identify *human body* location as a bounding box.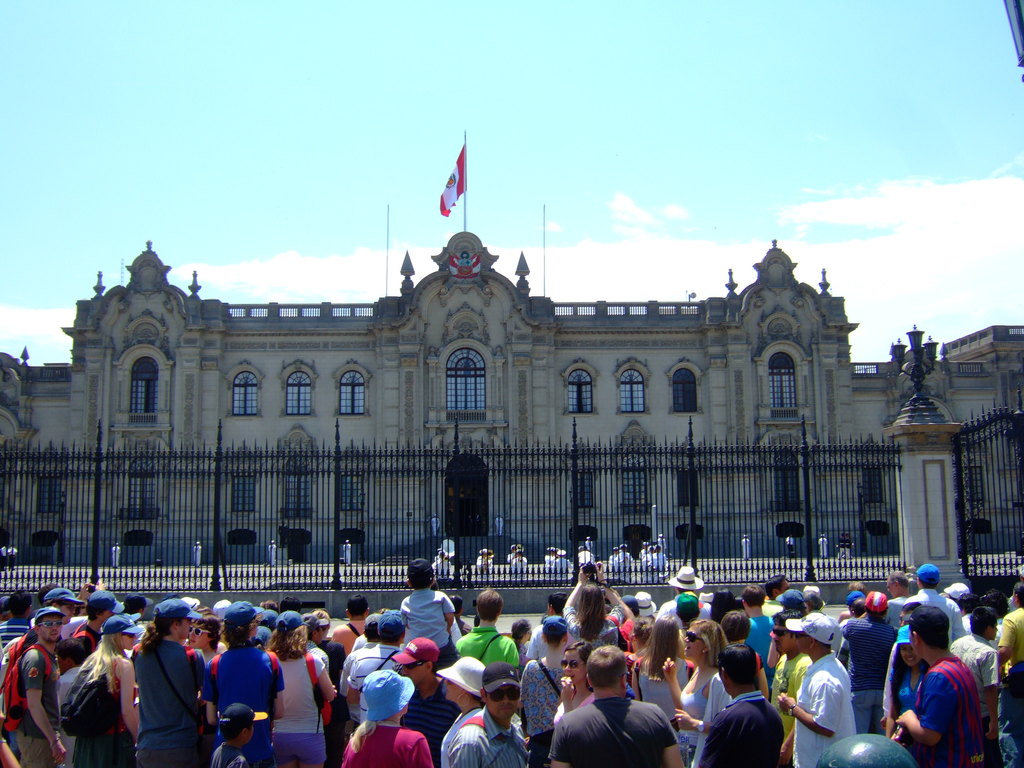
(445,664,535,767).
